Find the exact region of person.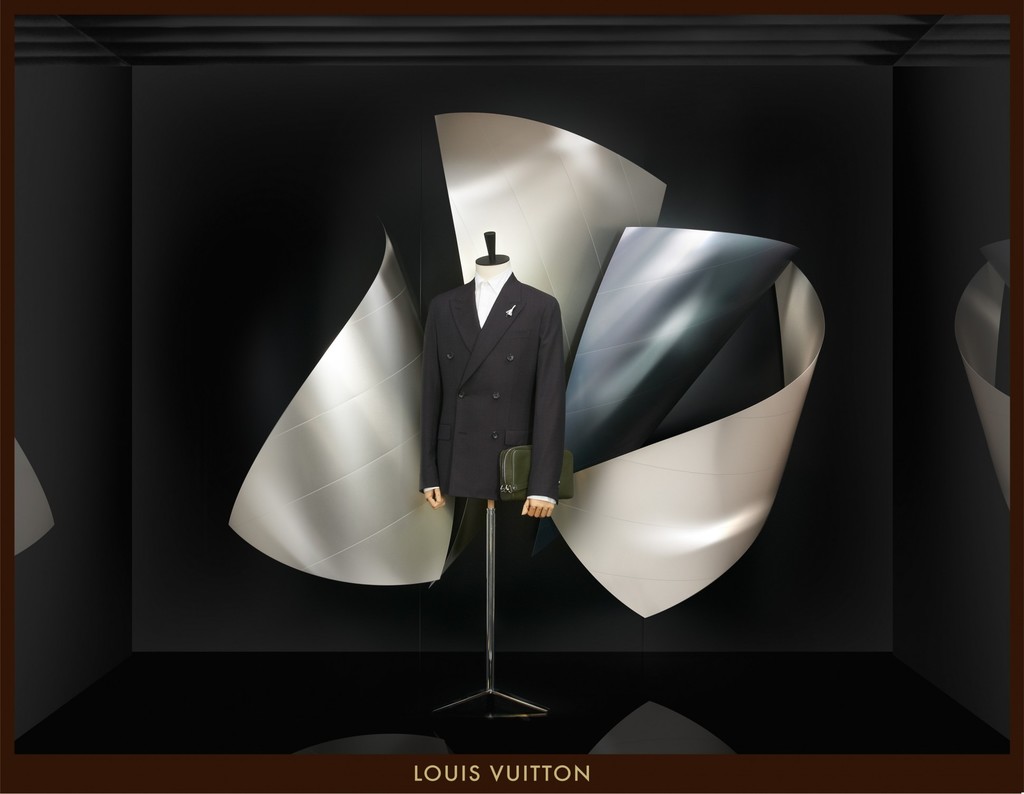
Exact region: select_region(406, 231, 565, 595).
